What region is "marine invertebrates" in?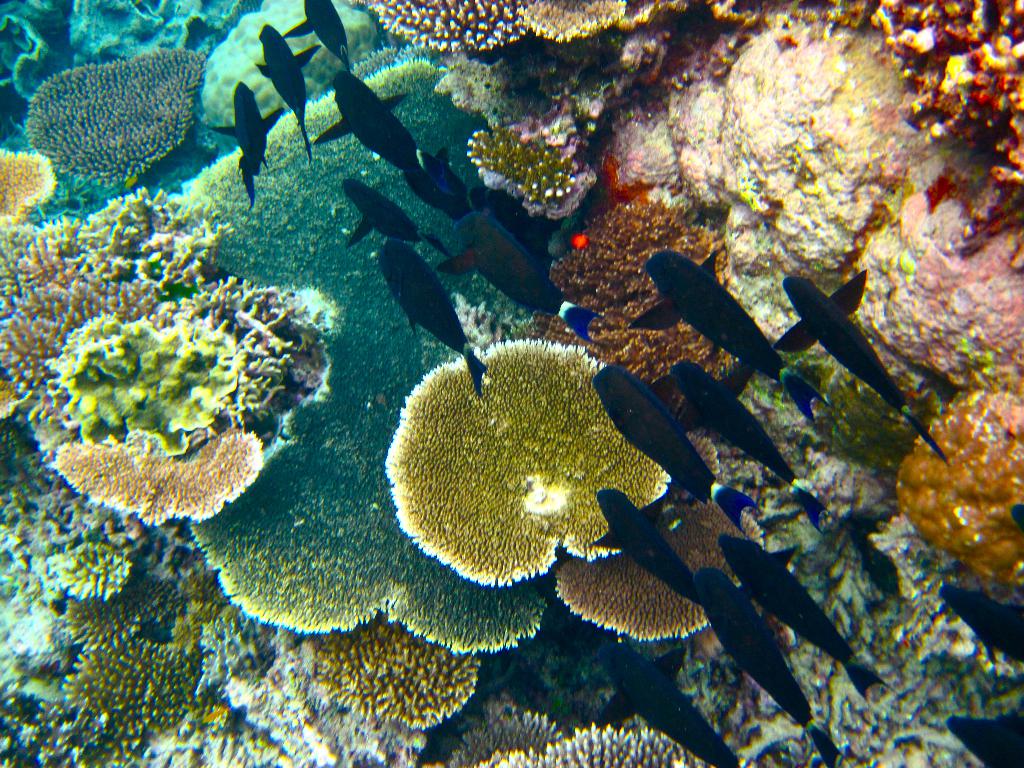
(461, 113, 606, 227).
